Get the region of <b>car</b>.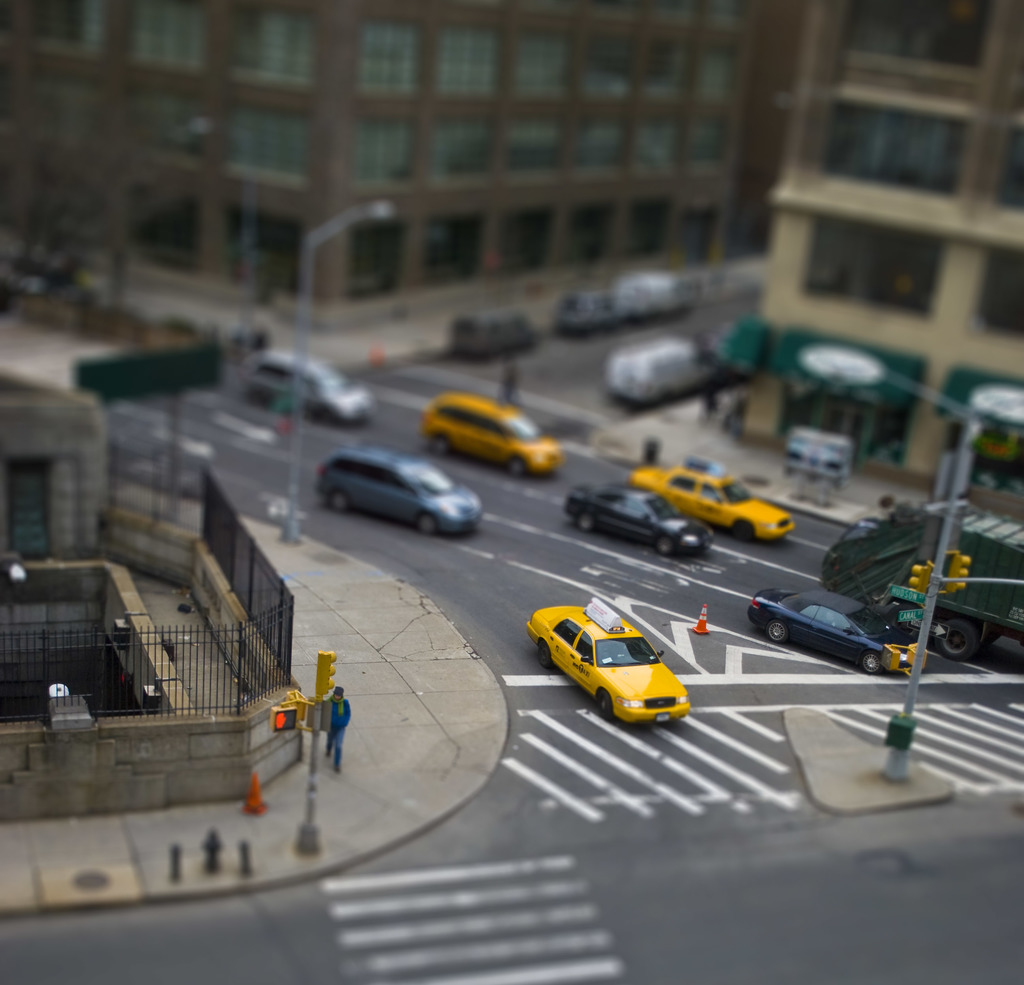
<bbox>744, 586, 905, 672</bbox>.
